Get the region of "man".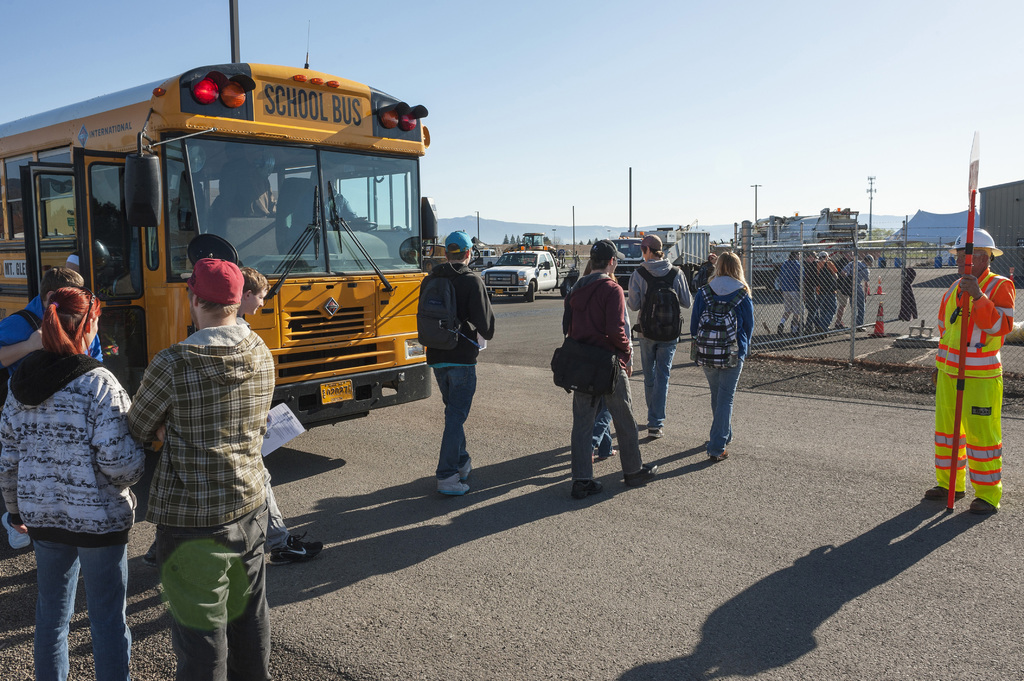
Rect(922, 223, 1016, 512).
